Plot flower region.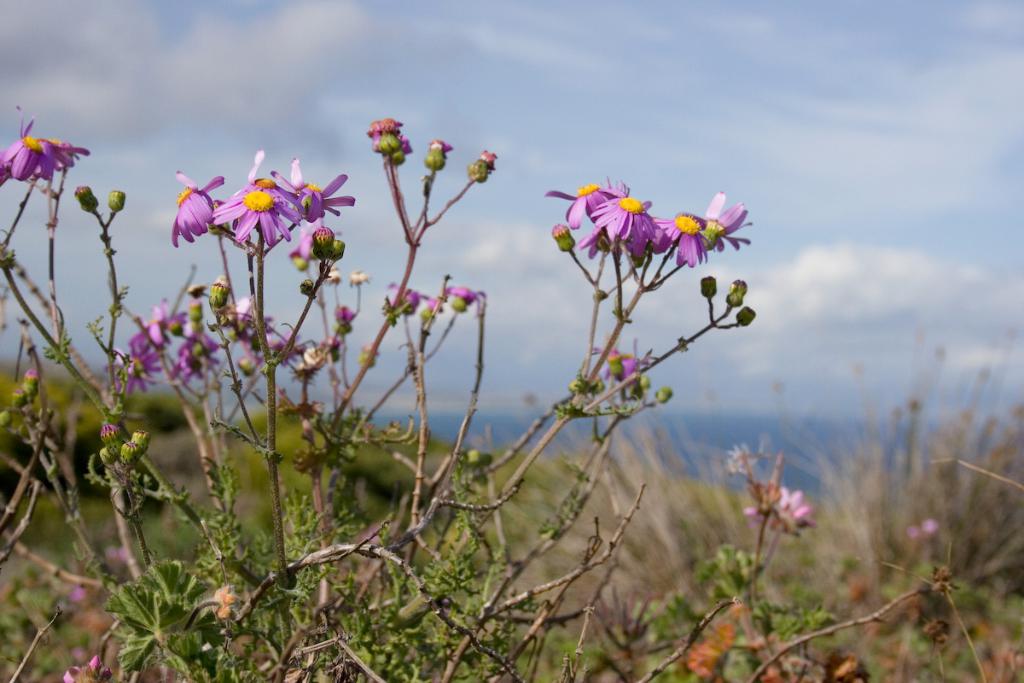
Plotted at 347:265:369:287.
